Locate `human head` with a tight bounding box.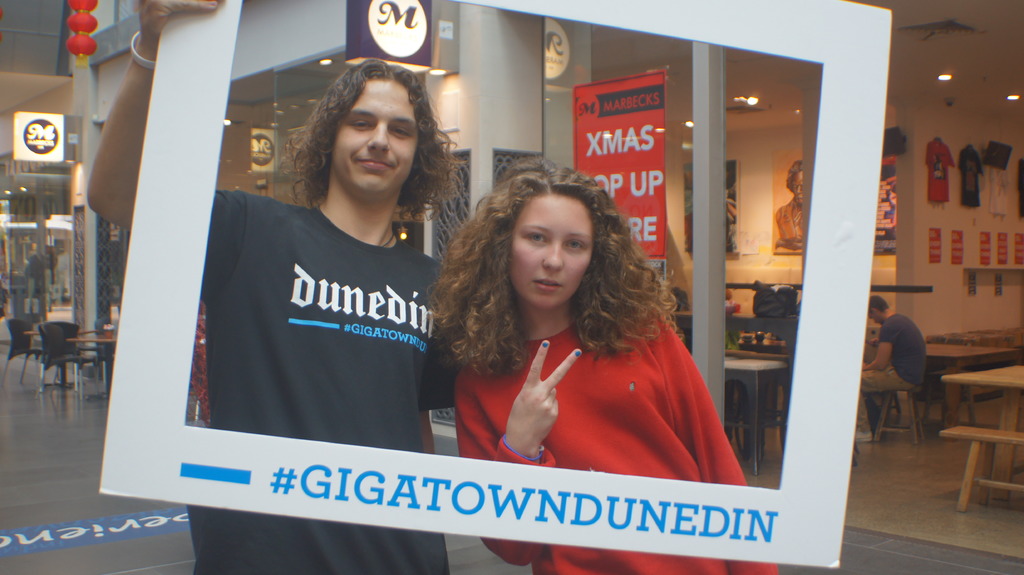
[785,157,801,201].
